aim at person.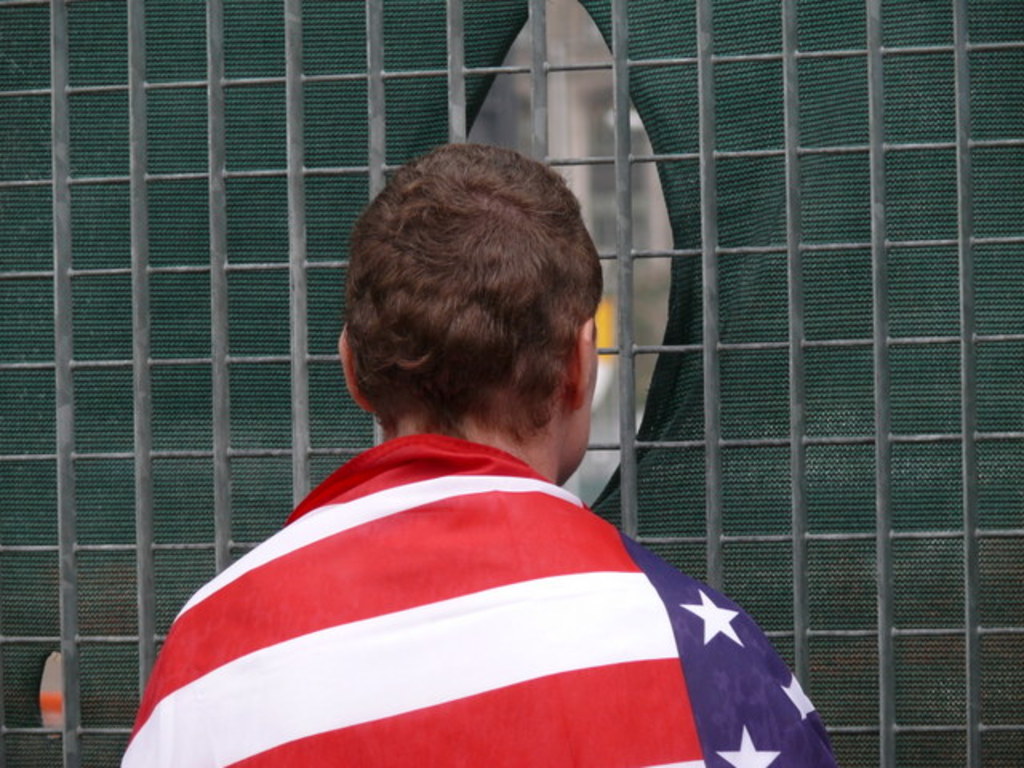
Aimed at [122, 142, 837, 766].
